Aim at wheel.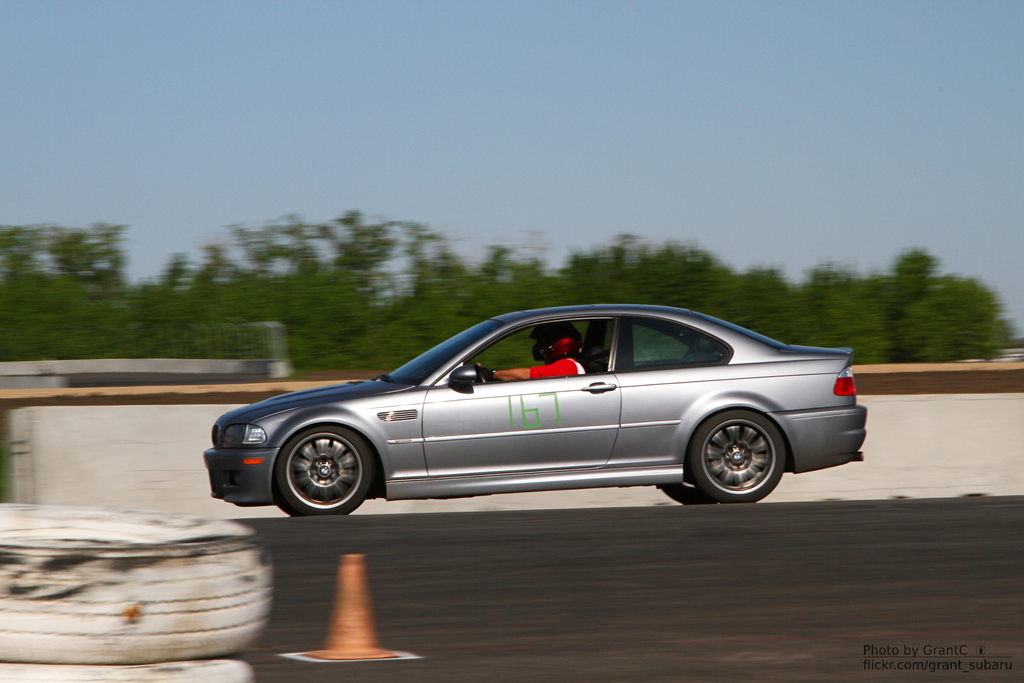
Aimed at 476:365:491:384.
